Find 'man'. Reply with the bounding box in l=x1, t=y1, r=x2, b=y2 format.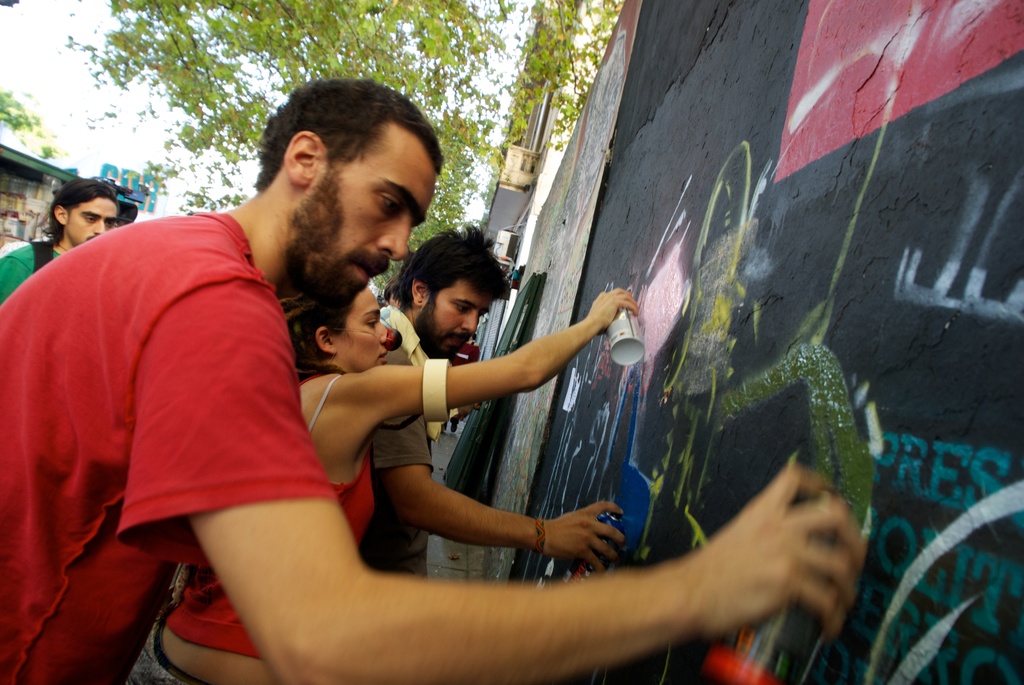
l=0, t=176, r=119, b=295.
